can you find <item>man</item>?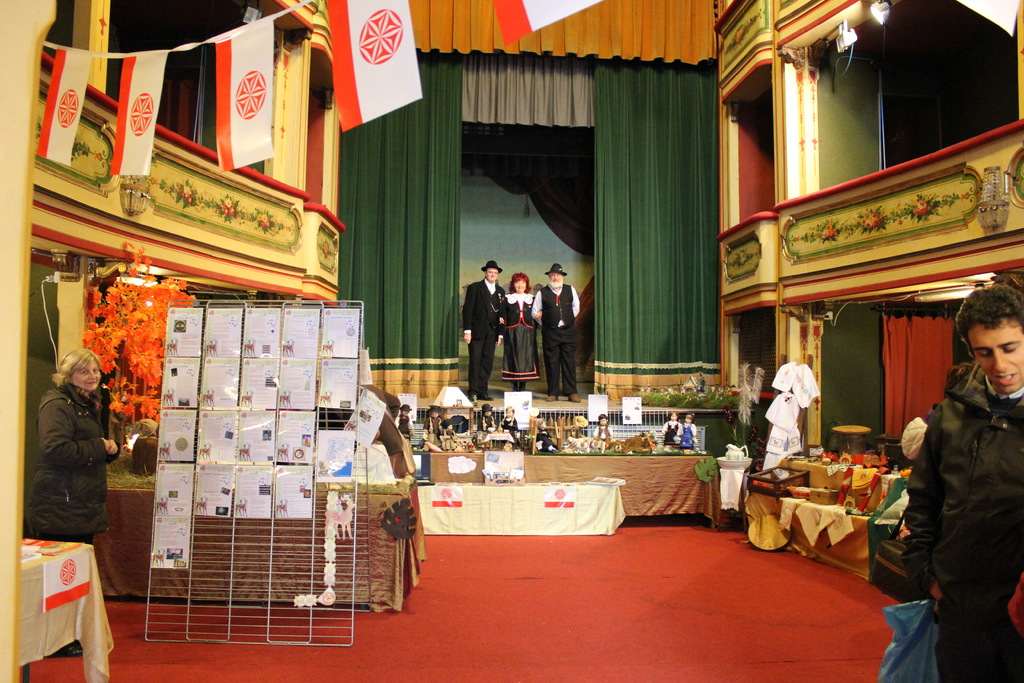
Yes, bounding box: 911, 289, 1023, 682.
